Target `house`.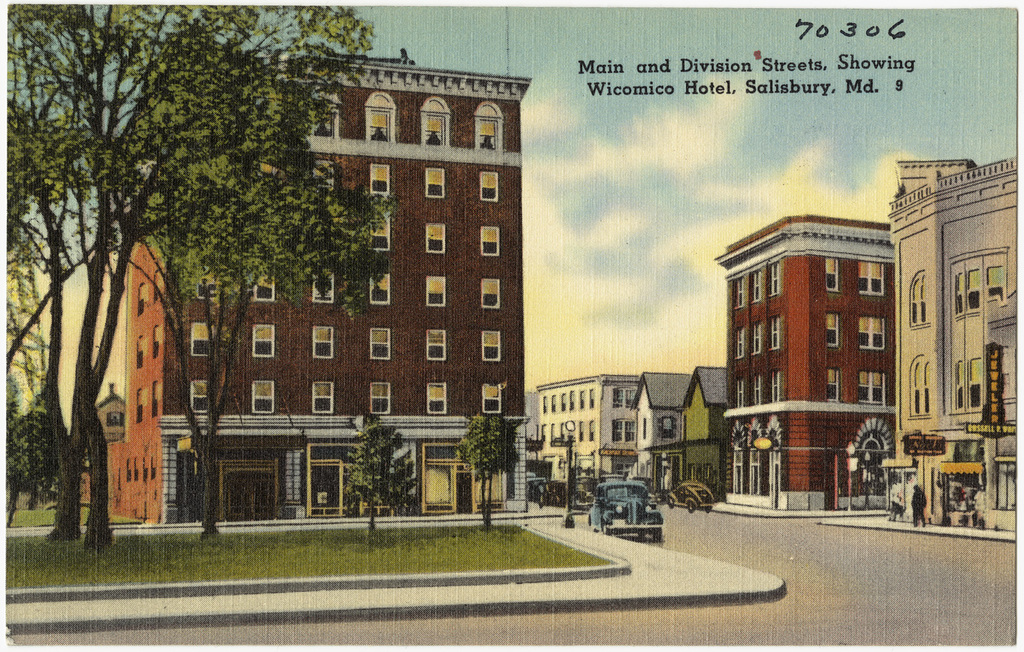
Target region: select_region(535, 378, 642, 502).
